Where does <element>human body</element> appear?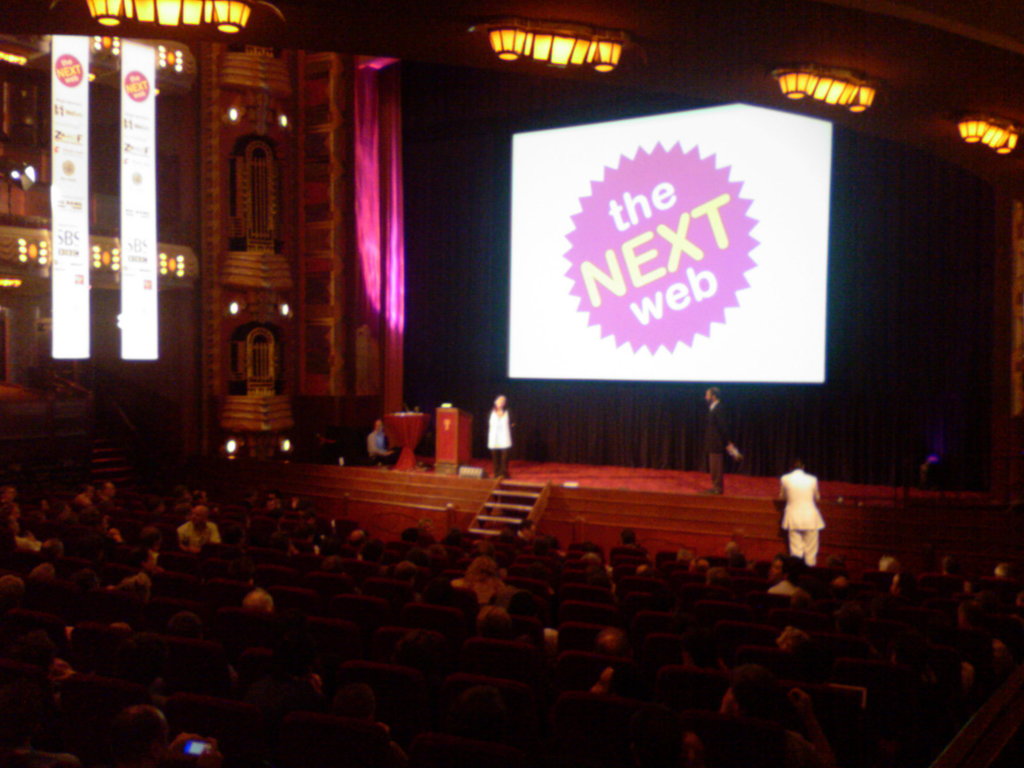
Appears at x1=4, y1=484, x2=163, y2=593.
